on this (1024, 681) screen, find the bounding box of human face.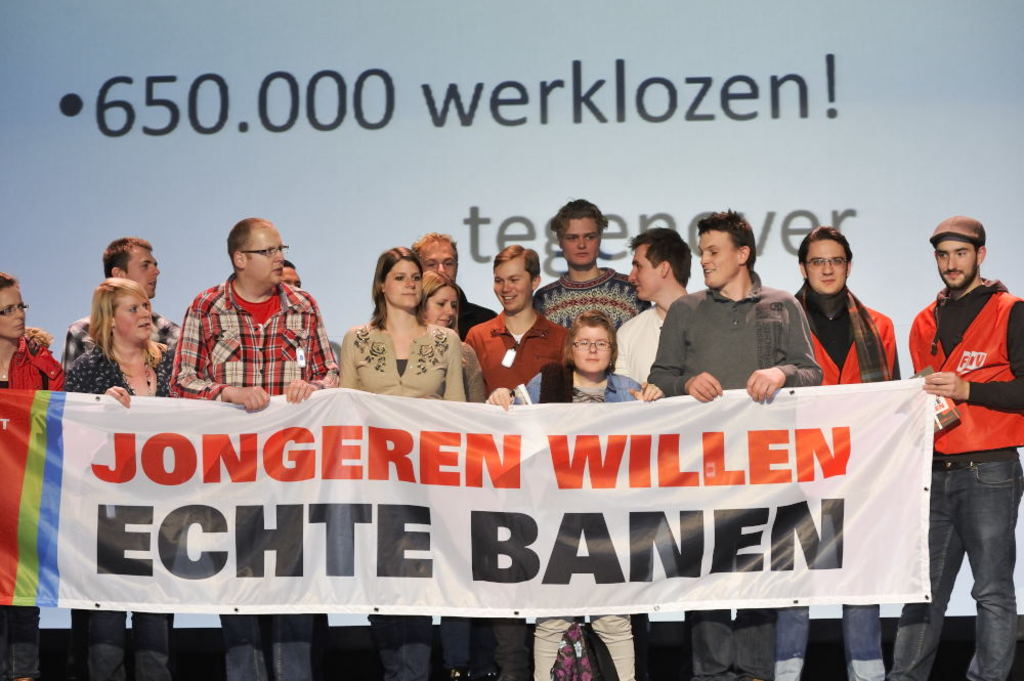
Bounding box: bbox=[117, 291, 152, 346].
